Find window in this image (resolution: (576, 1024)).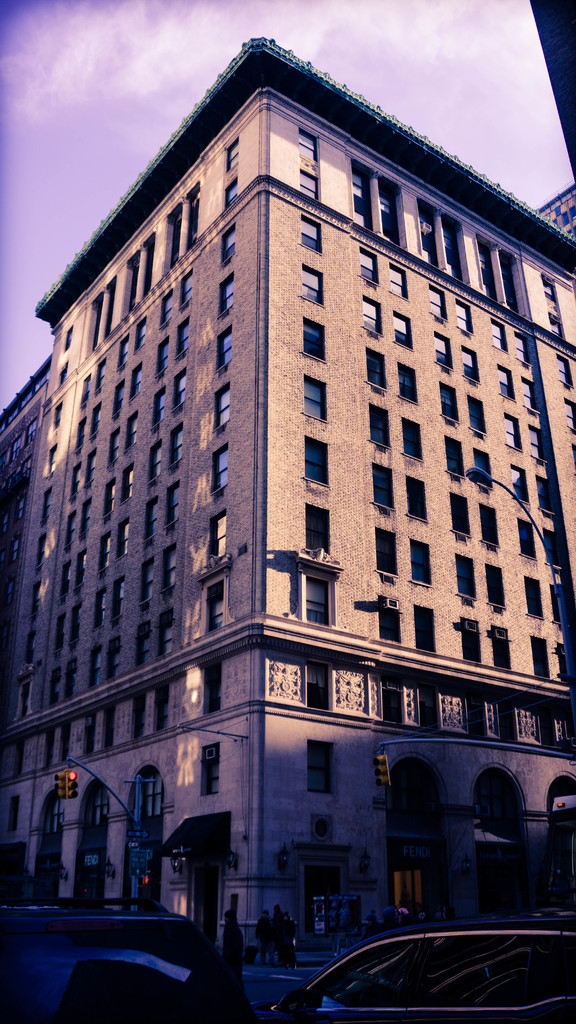
bbox=(527, 424, 548, 462).
